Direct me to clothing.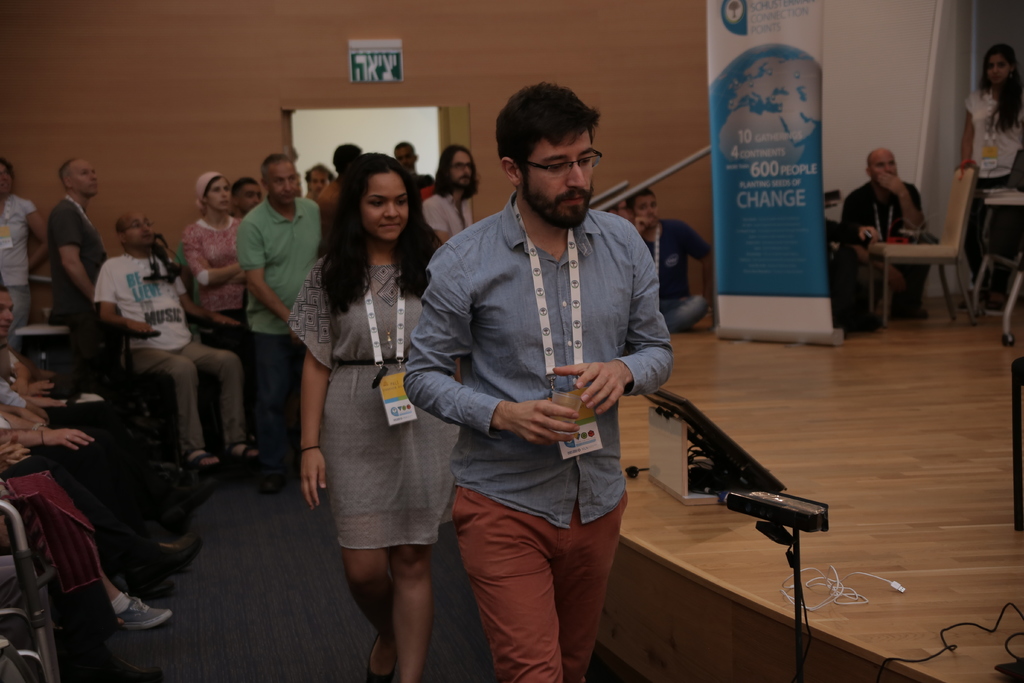
Direction: detection(415, 146, 672, 635).
